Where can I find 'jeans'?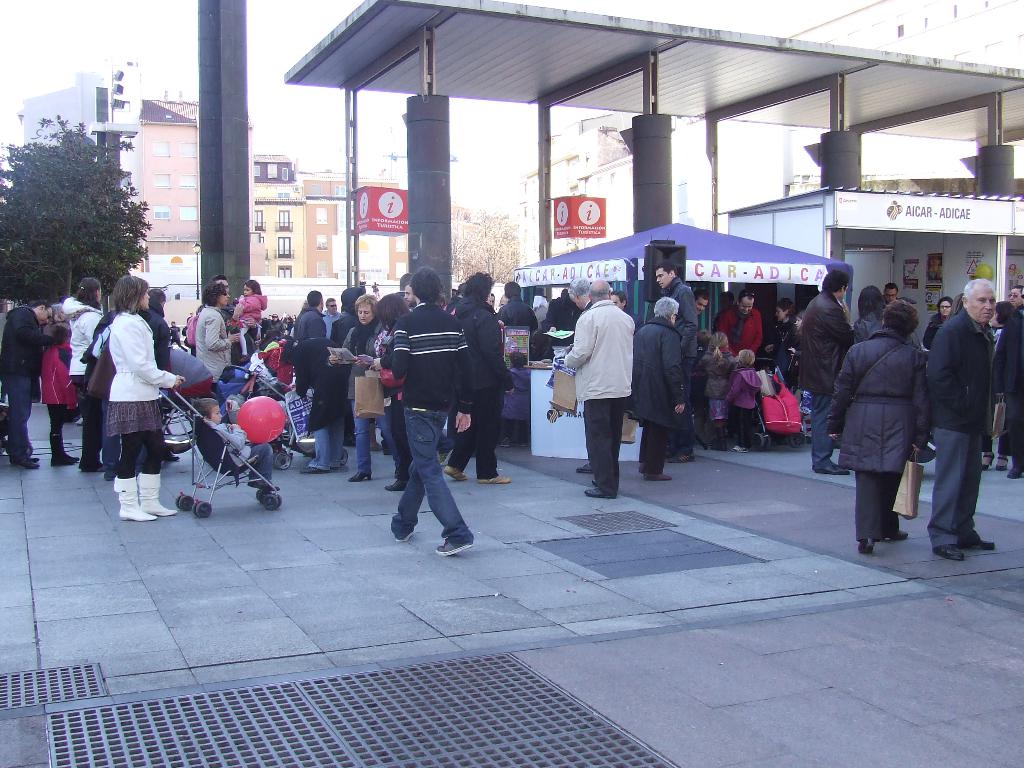
You can find it at 51, 403, 70, 457.
